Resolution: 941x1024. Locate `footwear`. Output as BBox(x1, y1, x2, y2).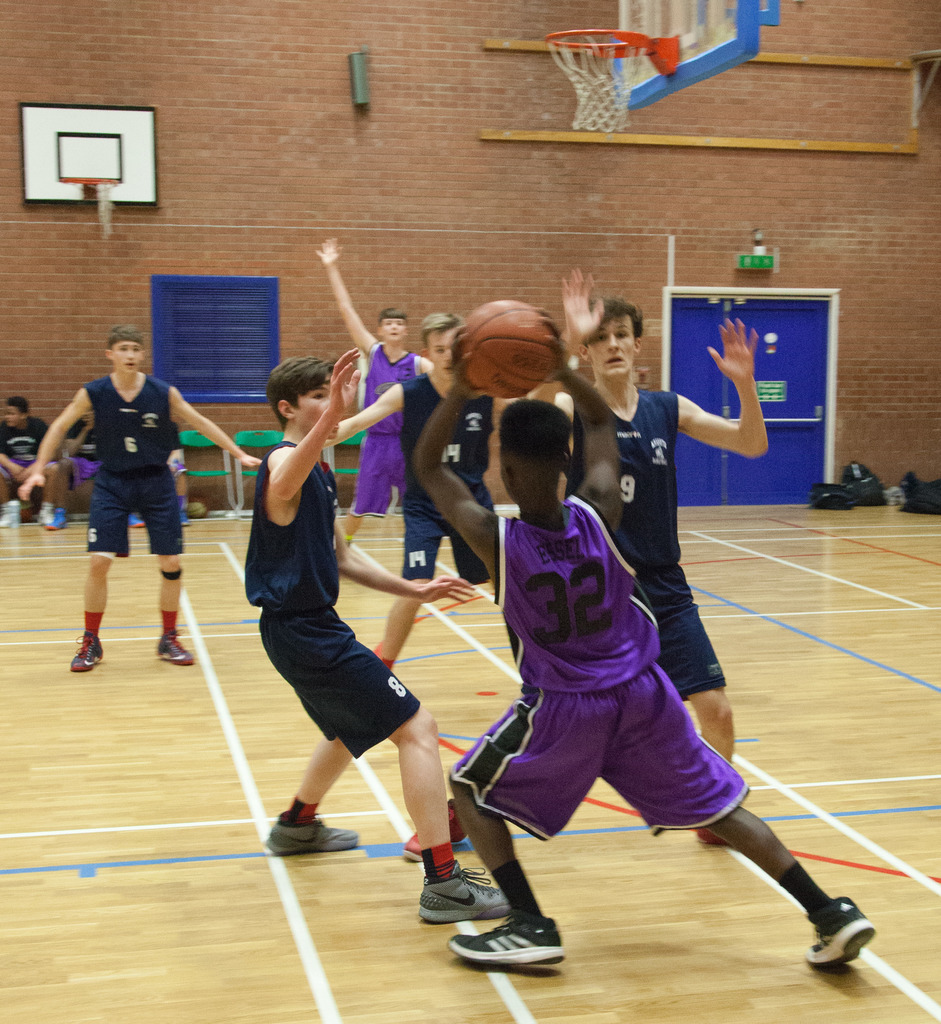
BBox(442, 892, 580, 979).
